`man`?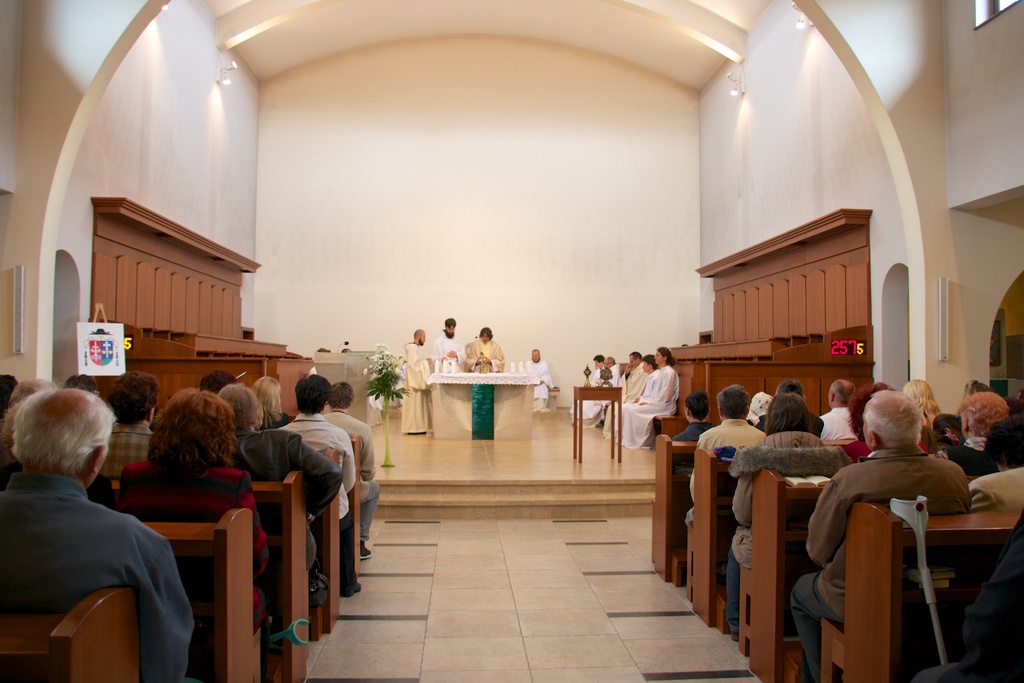
Rect(468, 323, 506, 370)
